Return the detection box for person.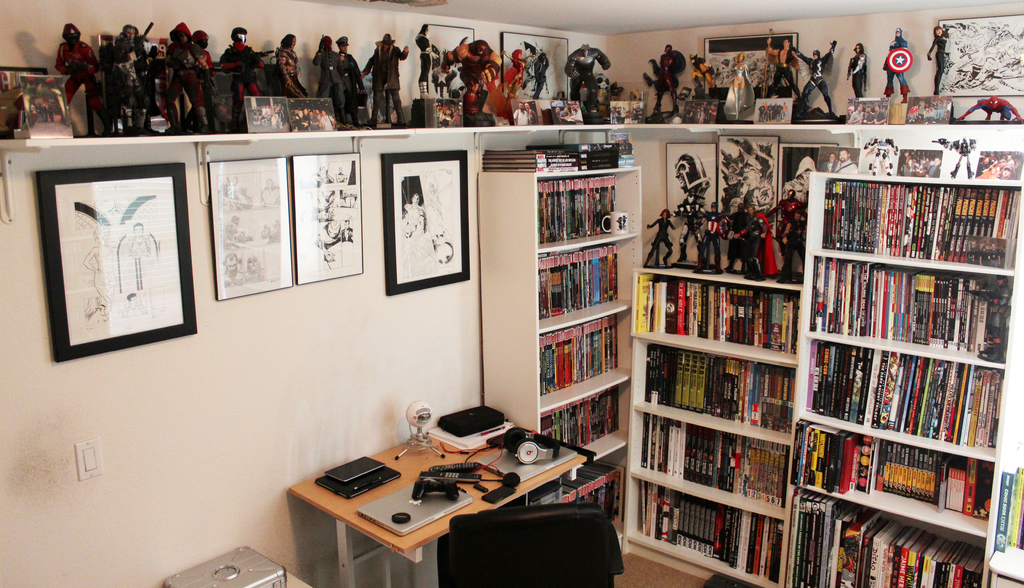
box=[671, 148, 716, 211].
